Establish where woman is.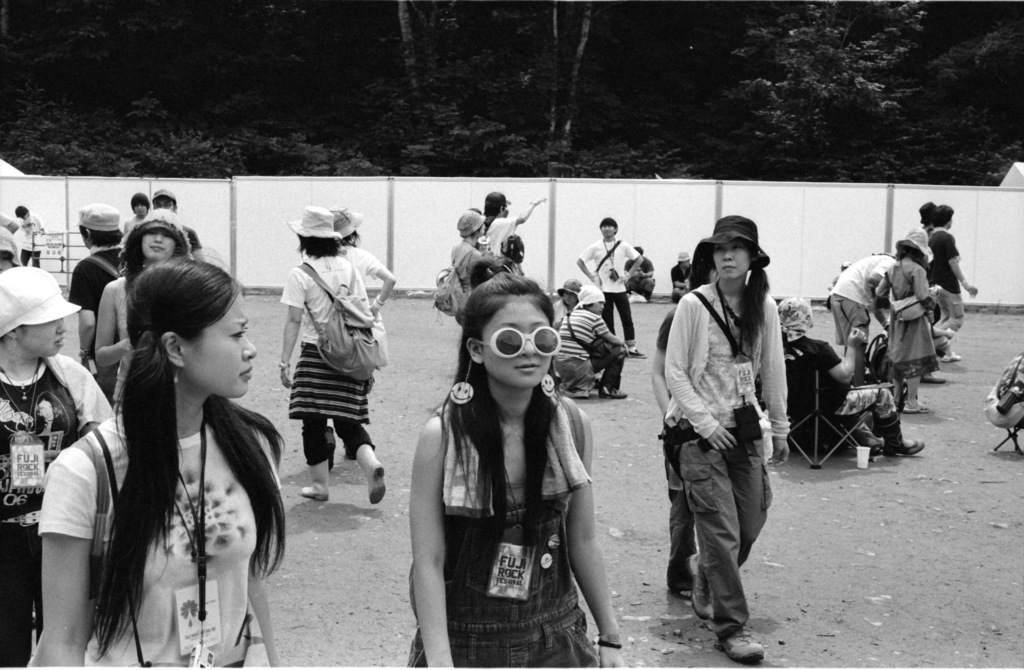
Established at (879, 227, 948, 411).
